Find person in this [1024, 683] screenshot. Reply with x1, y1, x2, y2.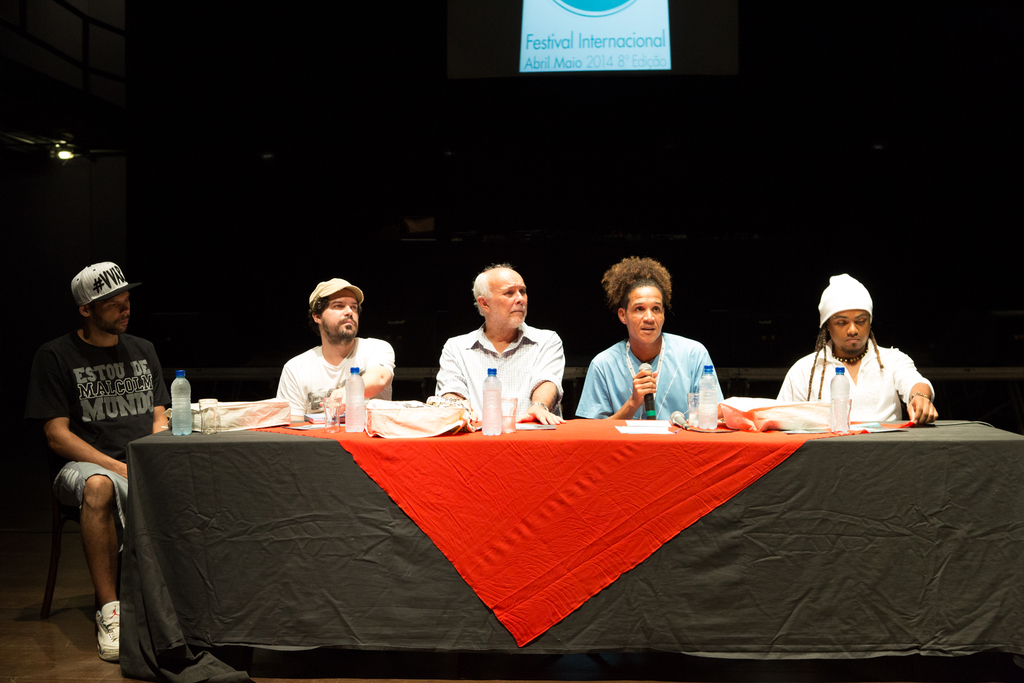
276, 277, 396, 419.
